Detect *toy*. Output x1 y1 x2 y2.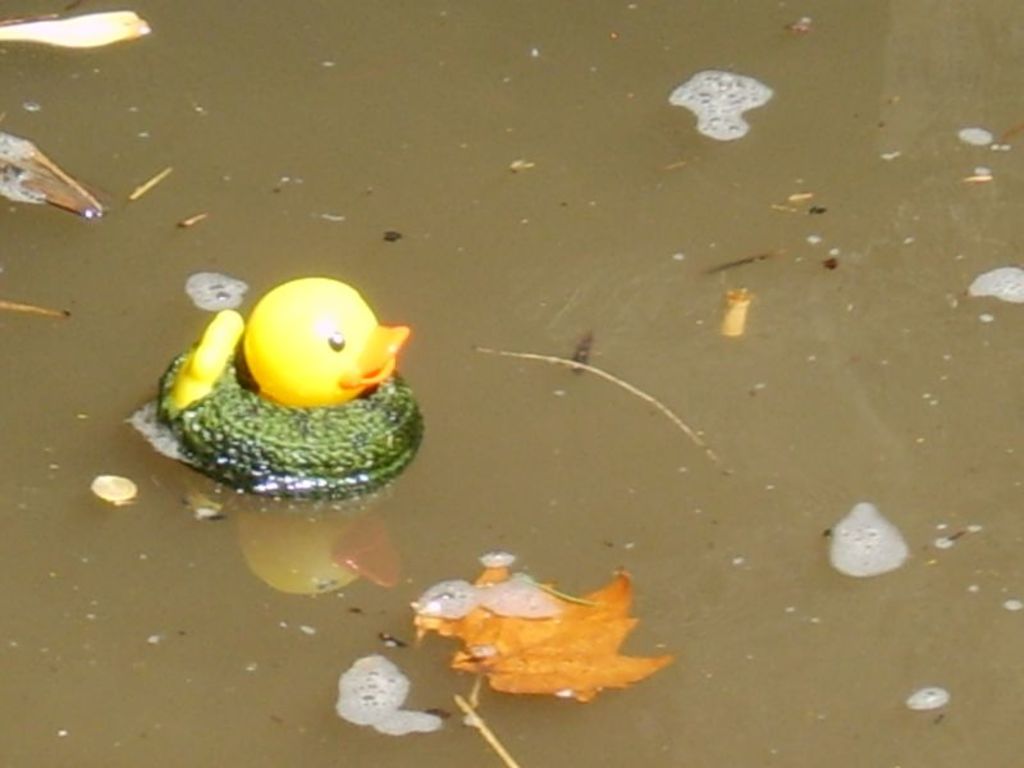
150 266 416 490.
